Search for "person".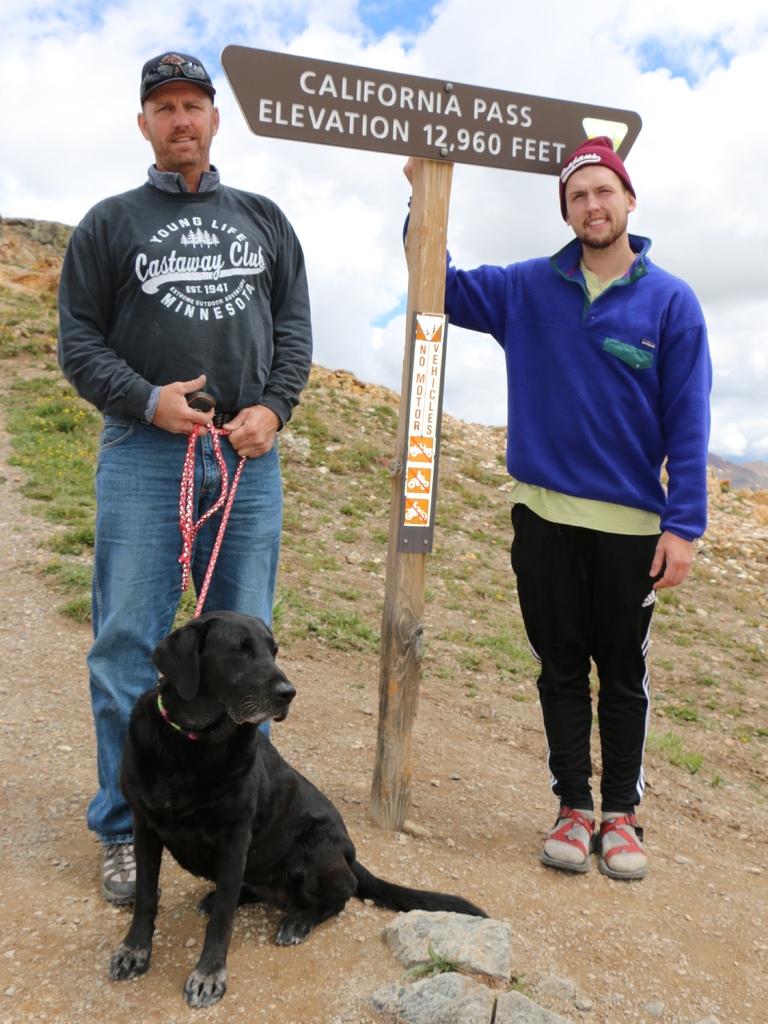
Found at {"x1": 62, "y1": 54, "x2": 349, "y2": 836}.
